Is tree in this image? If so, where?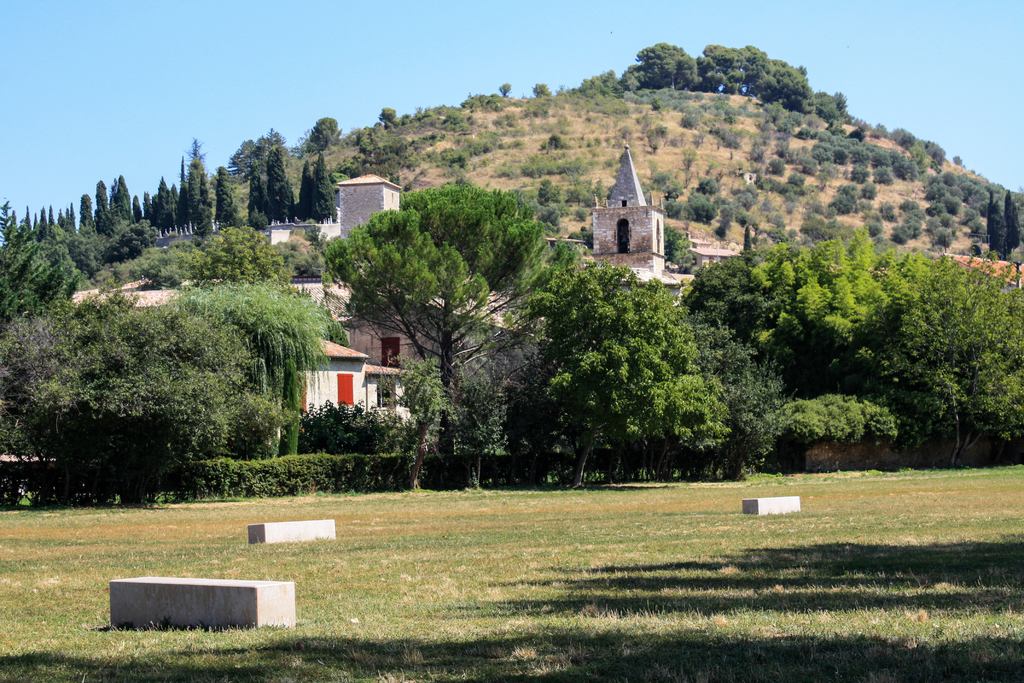
Yes, at <bbox>296, 158, 320, 216</bbox>.
